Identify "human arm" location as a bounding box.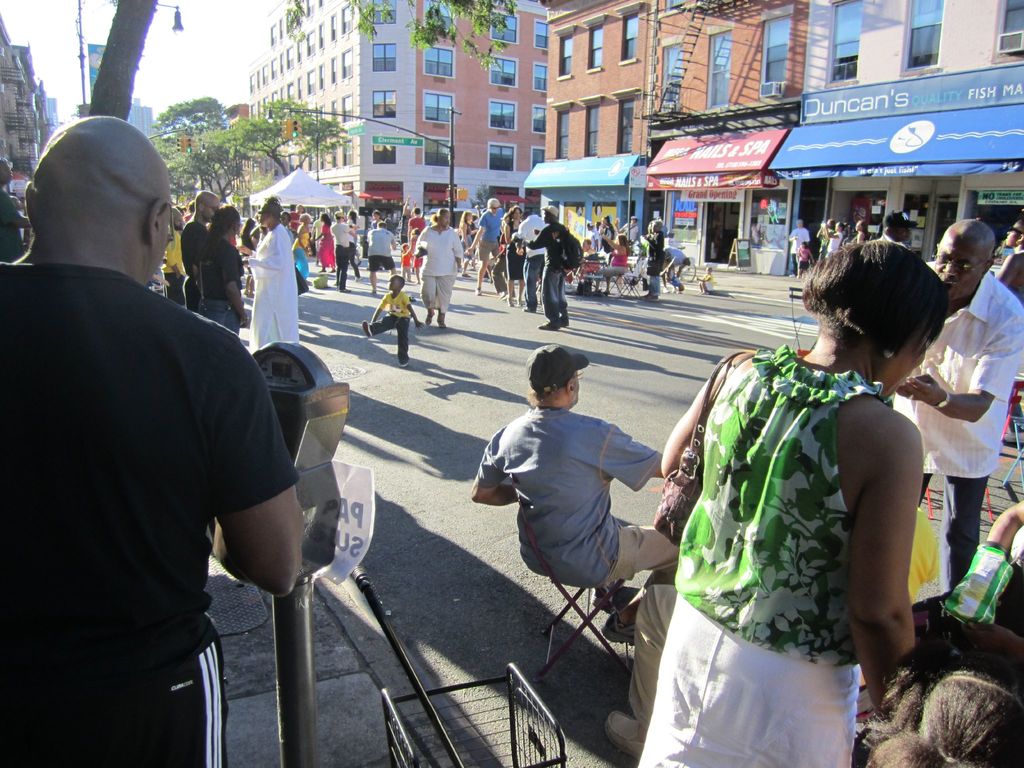
select_region(468, 433, 520, 504).
